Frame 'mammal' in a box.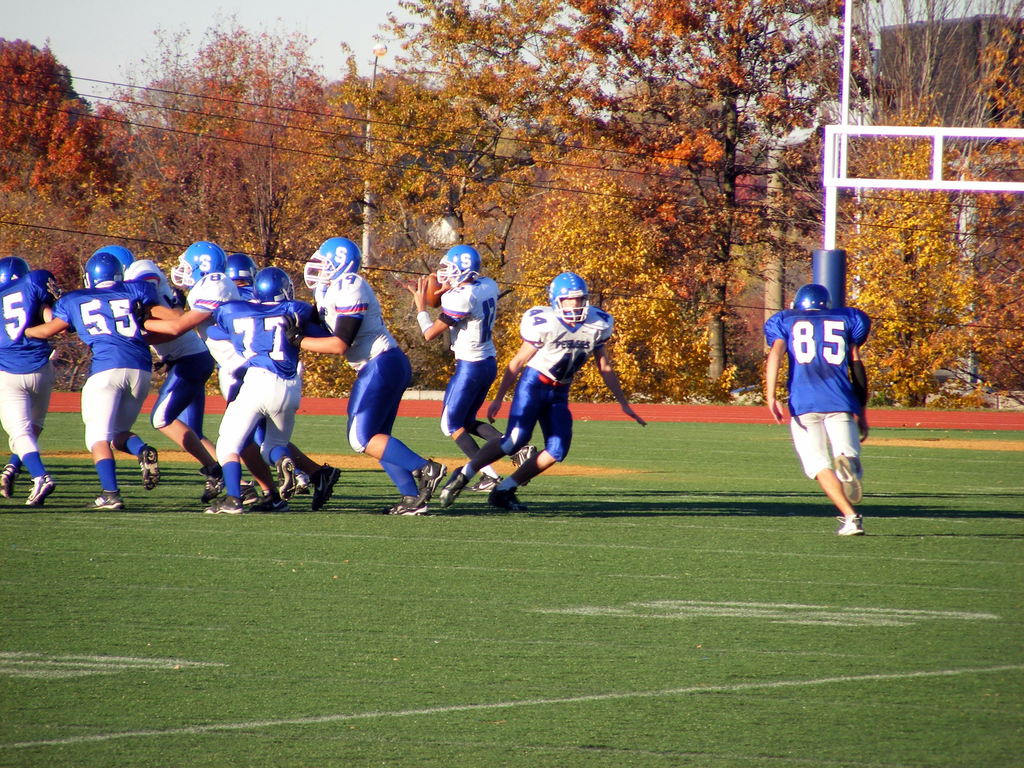
box(765, 282, 873, 538).
